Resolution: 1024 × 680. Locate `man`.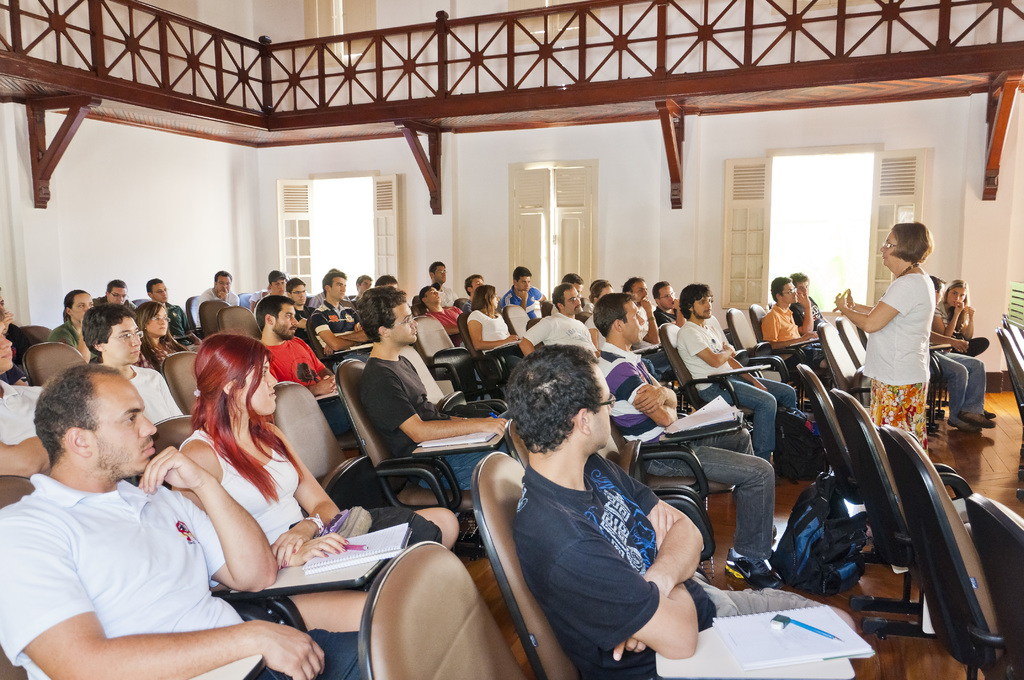
bbox(652, 279, 683, 332).
